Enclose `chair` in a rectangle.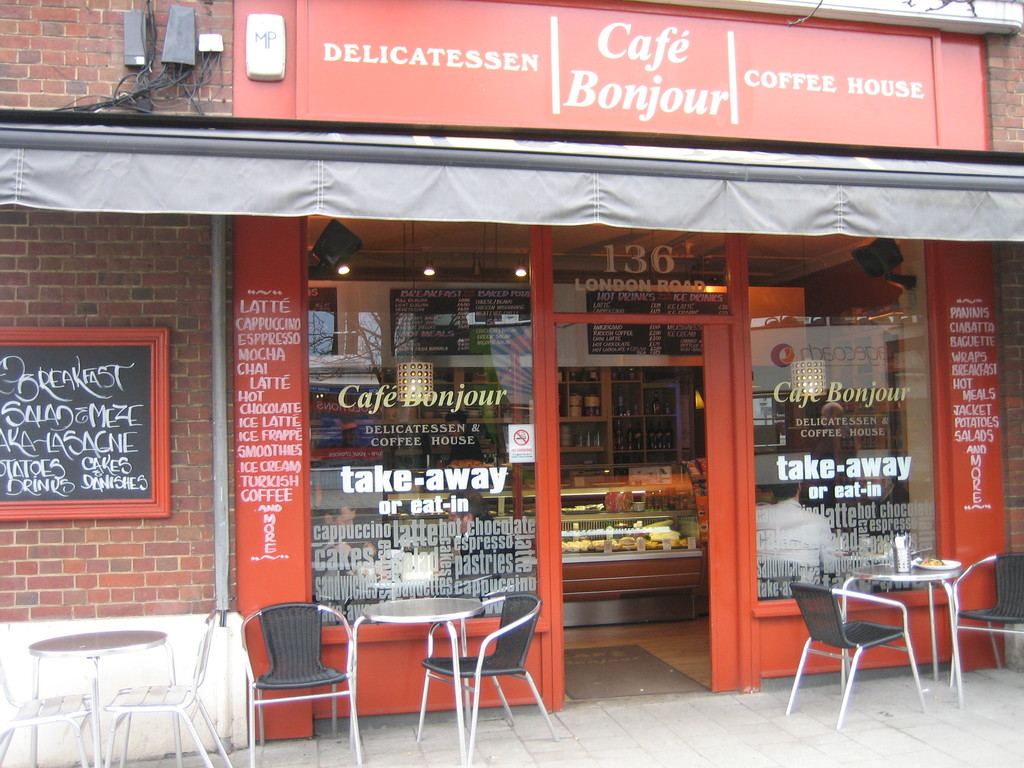
102/604/232/767.
